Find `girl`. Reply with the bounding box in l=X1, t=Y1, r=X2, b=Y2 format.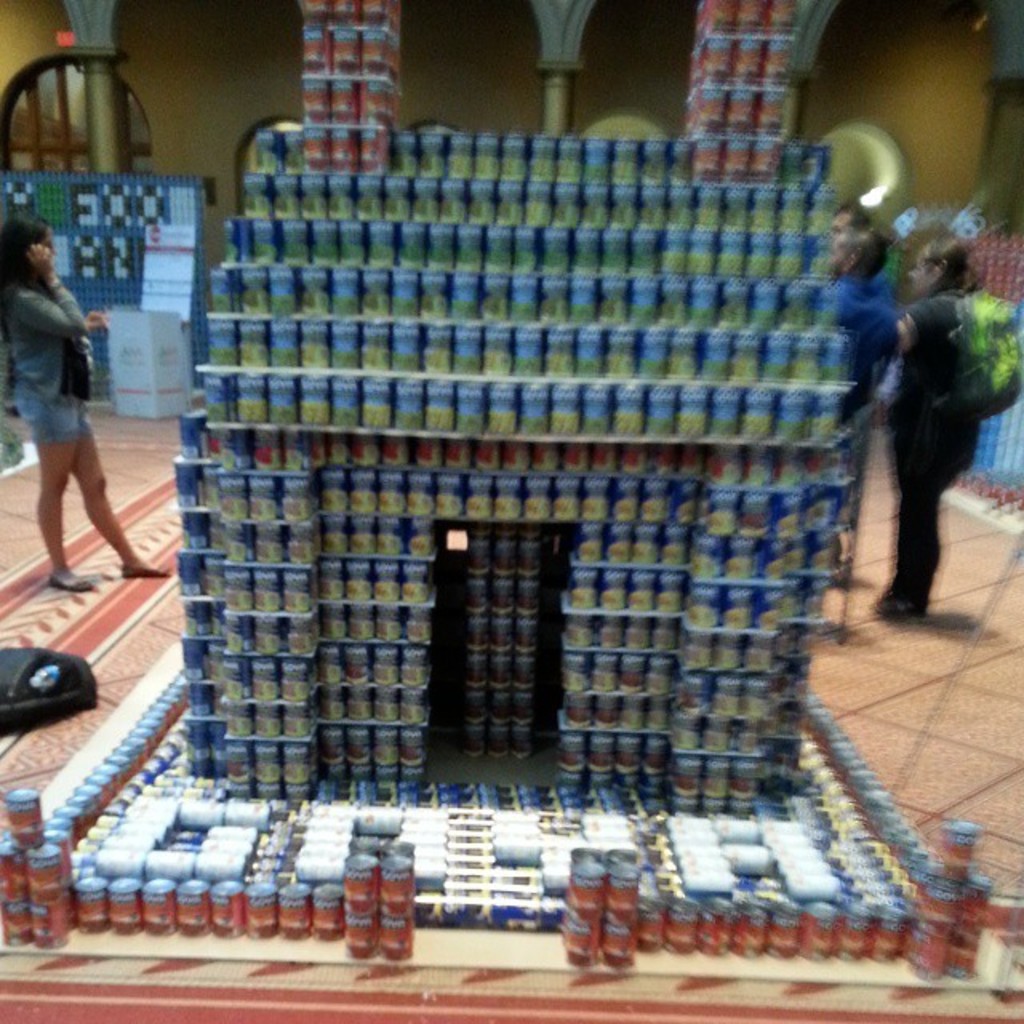
l=0, t=218, r=168, b=590.
